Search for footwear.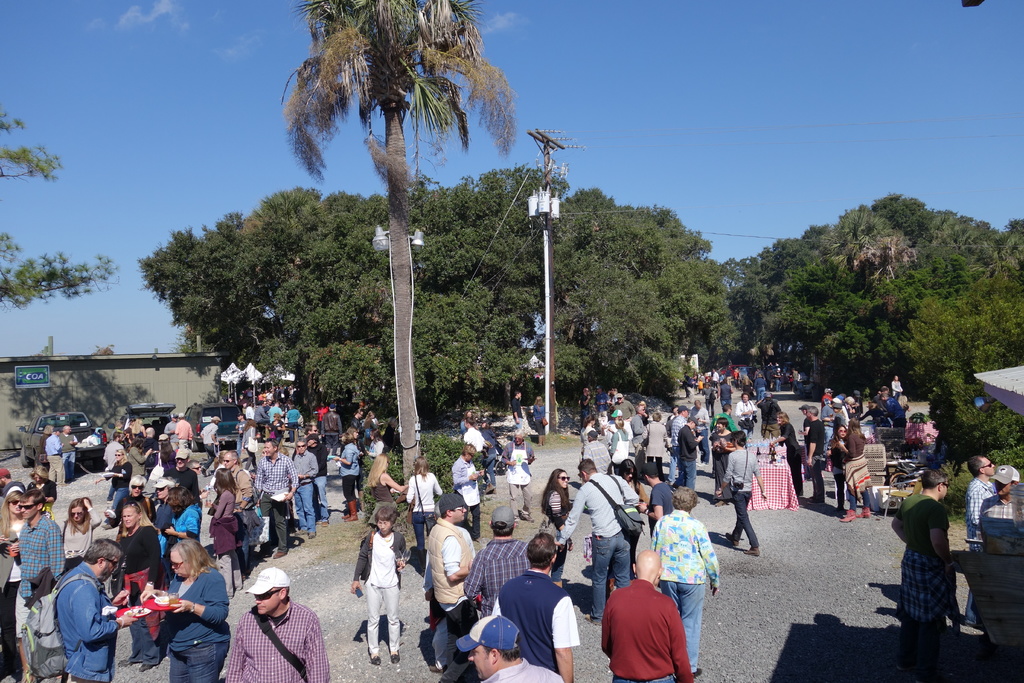
Found at (426,663,446,671).
